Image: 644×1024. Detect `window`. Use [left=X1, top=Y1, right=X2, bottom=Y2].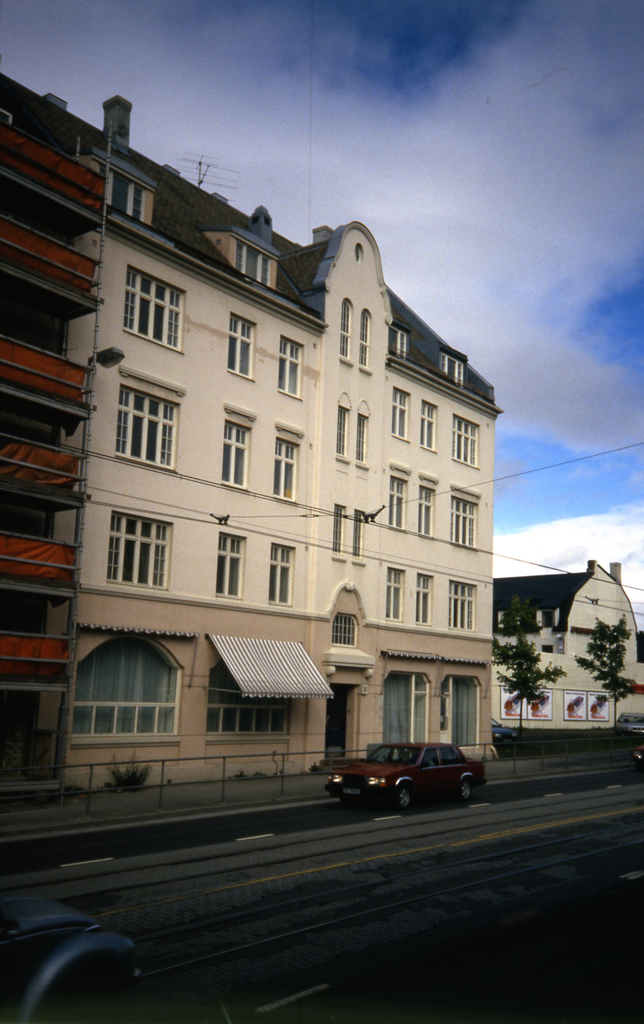
[left=225, top=419, right=248, bottom=481].
